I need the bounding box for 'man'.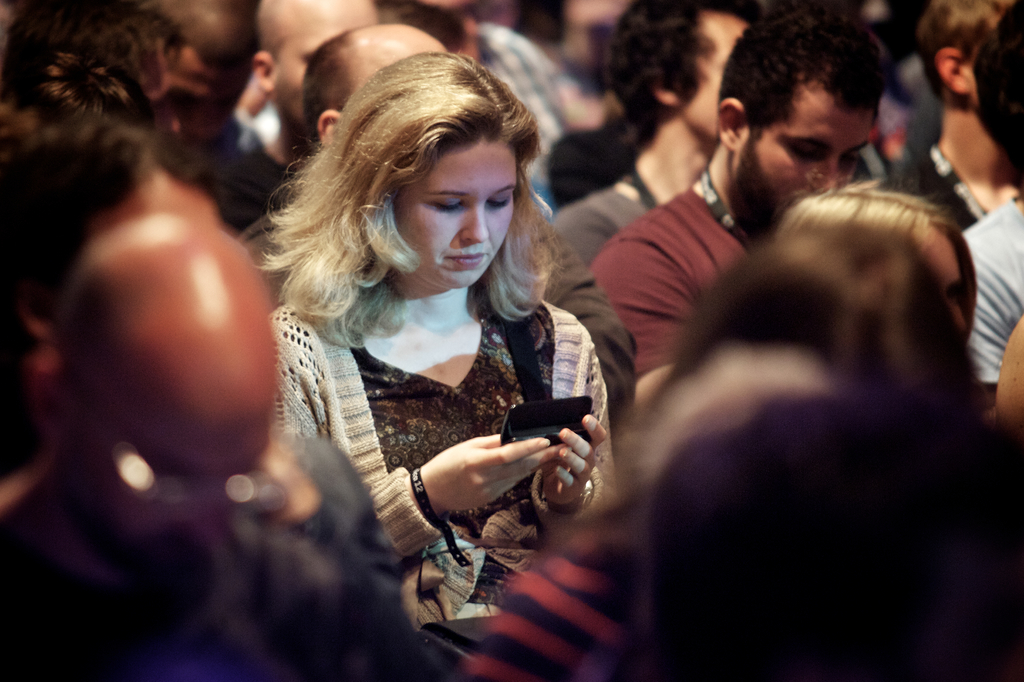
Here it is: BBox(593, 0, 885, 410).
